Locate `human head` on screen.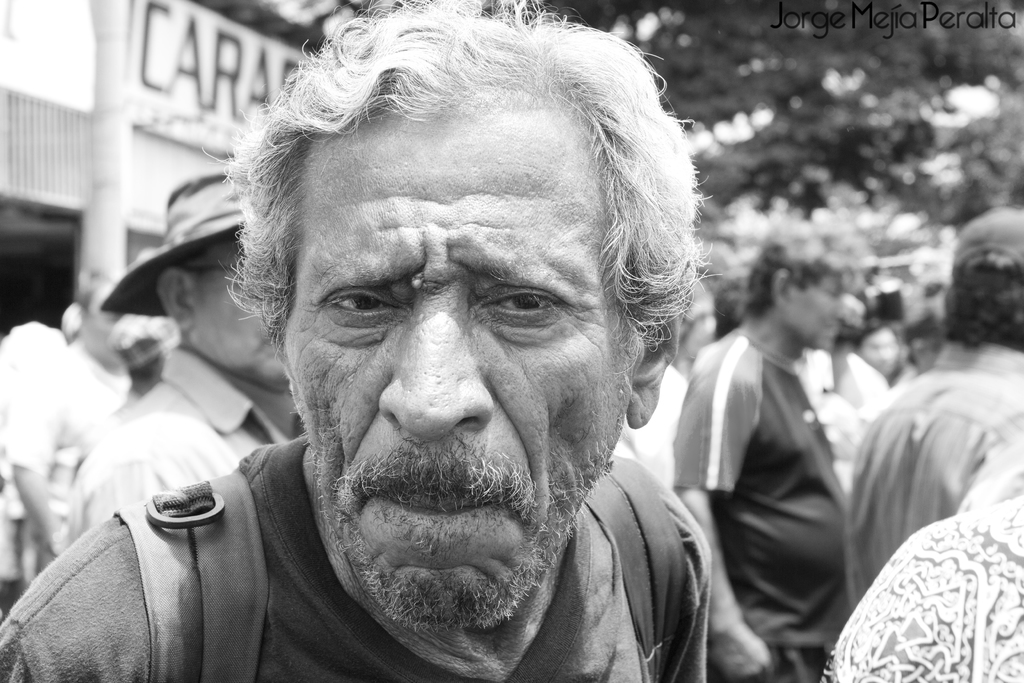
On screen at box(951, 204, 1023, 352).
